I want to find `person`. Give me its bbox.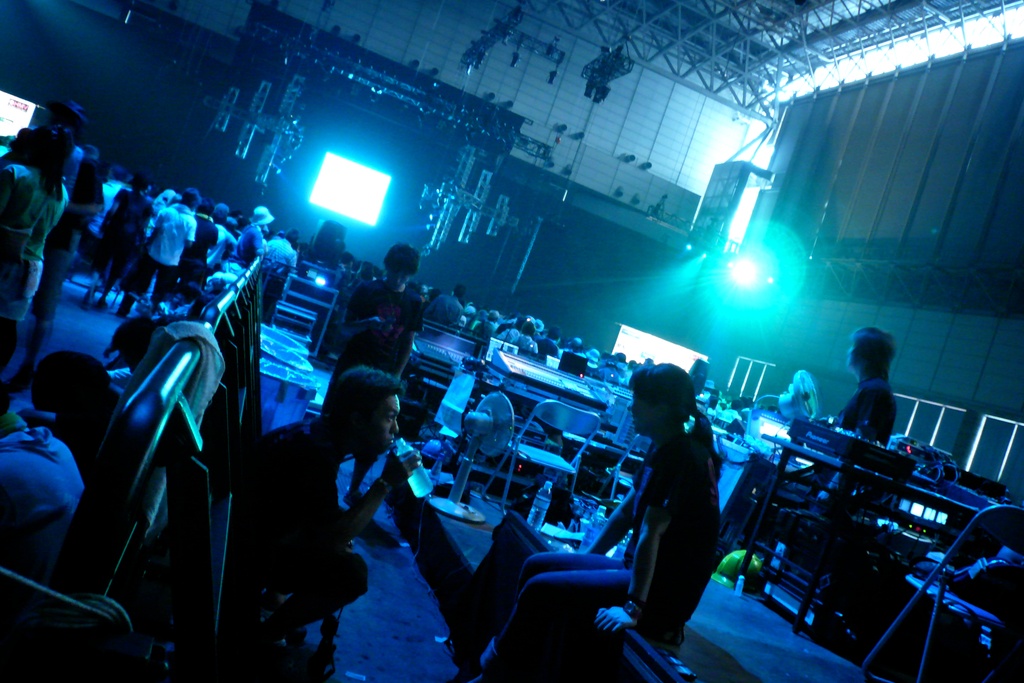
0 379 82 588.
